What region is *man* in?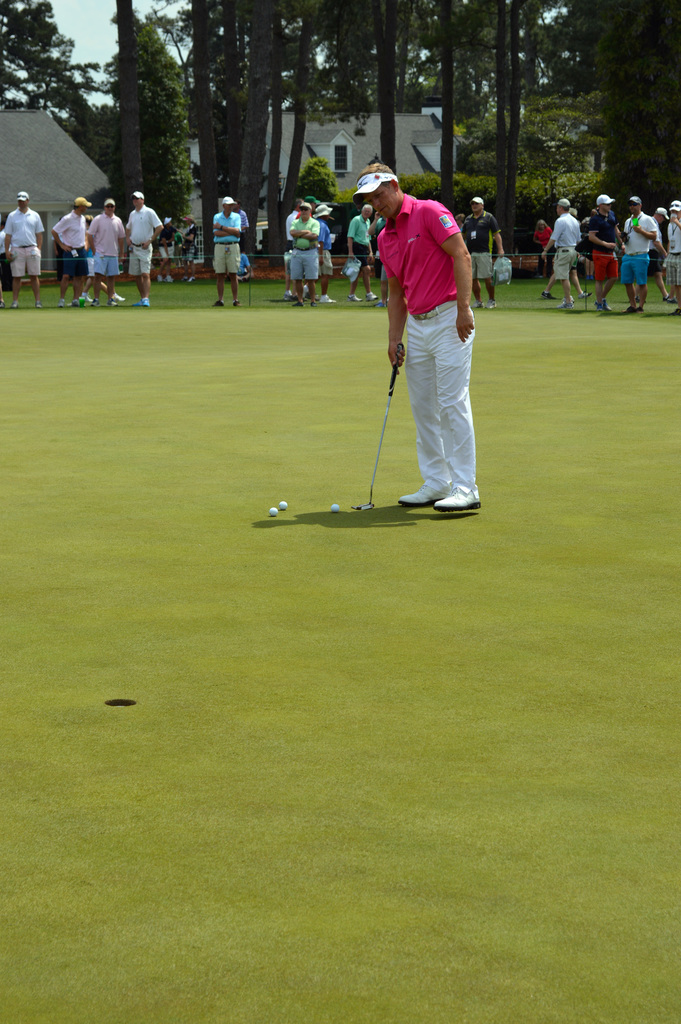
[117, 190, 161, 307].
